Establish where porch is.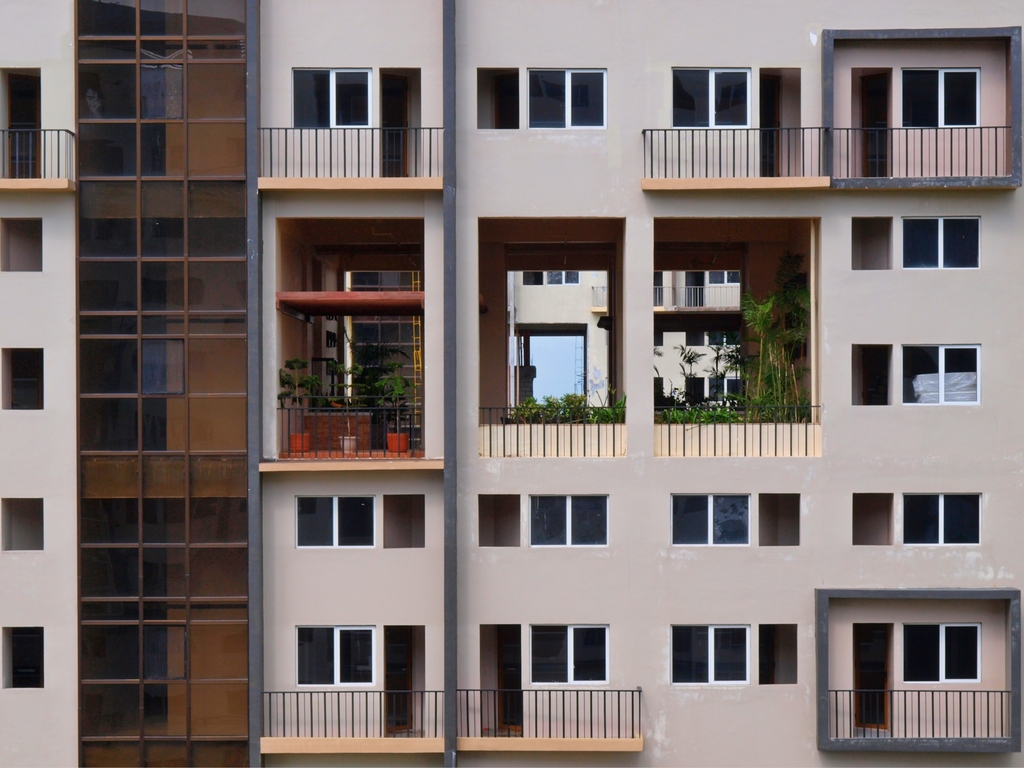
Established at detection(448, 669, 639, 740).
